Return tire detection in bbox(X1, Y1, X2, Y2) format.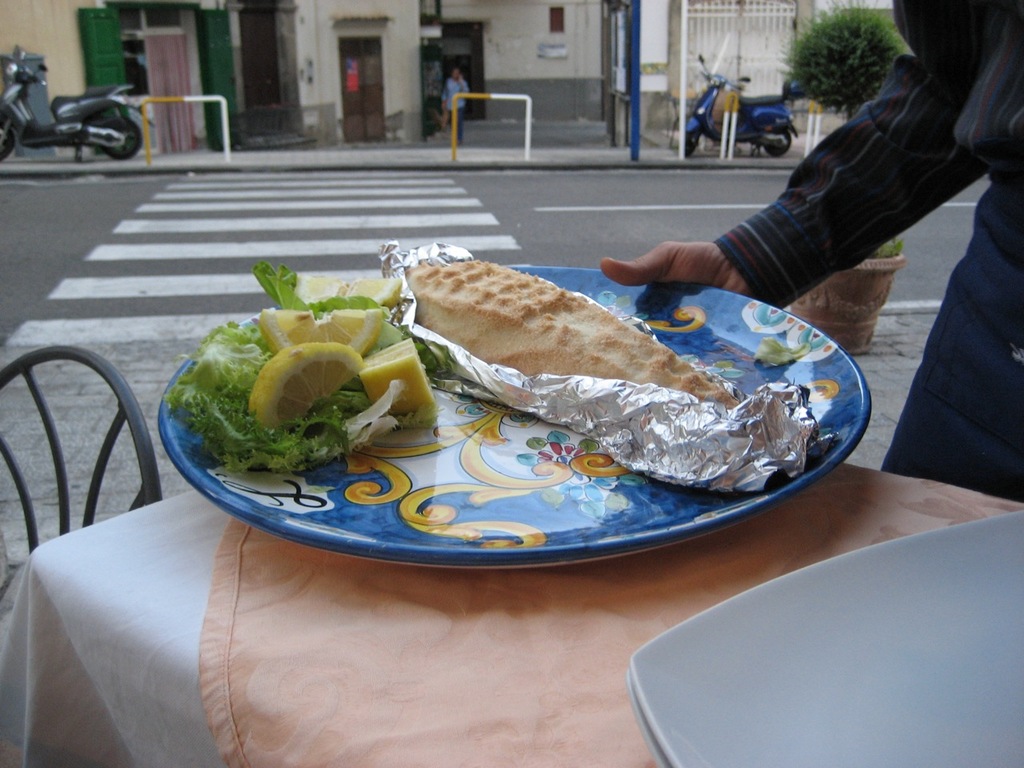
bbox(102, 114, 142, 160).
